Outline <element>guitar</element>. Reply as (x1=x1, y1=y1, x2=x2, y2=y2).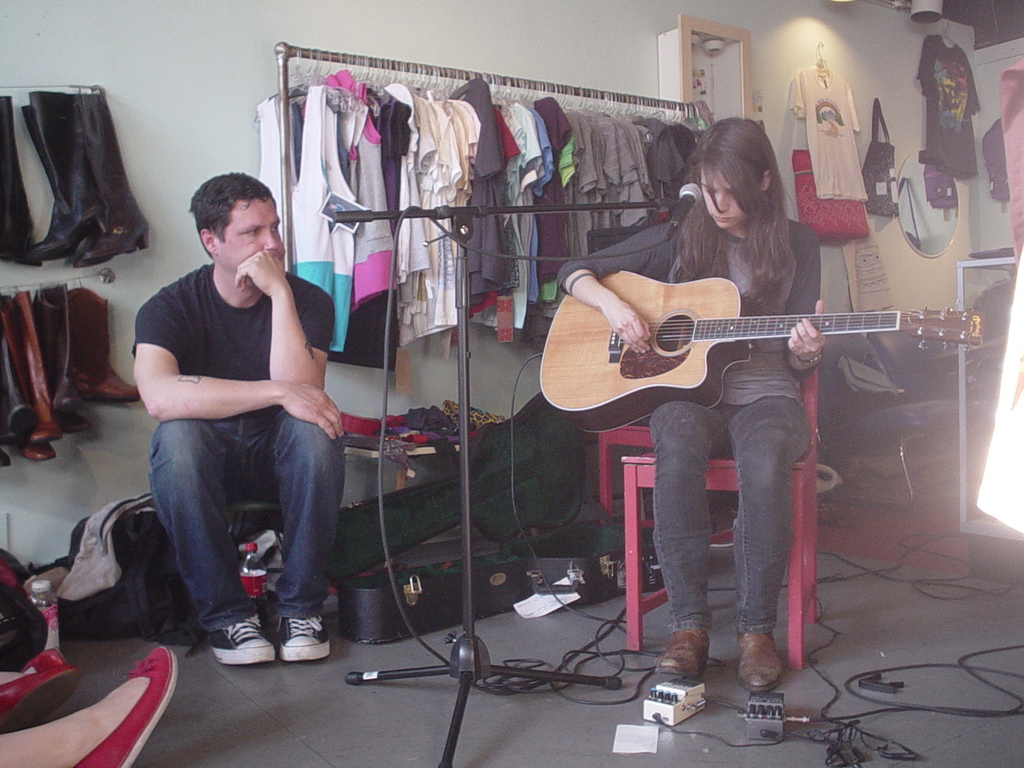
(x1=536, y1=268, x2=987, y2=431).
